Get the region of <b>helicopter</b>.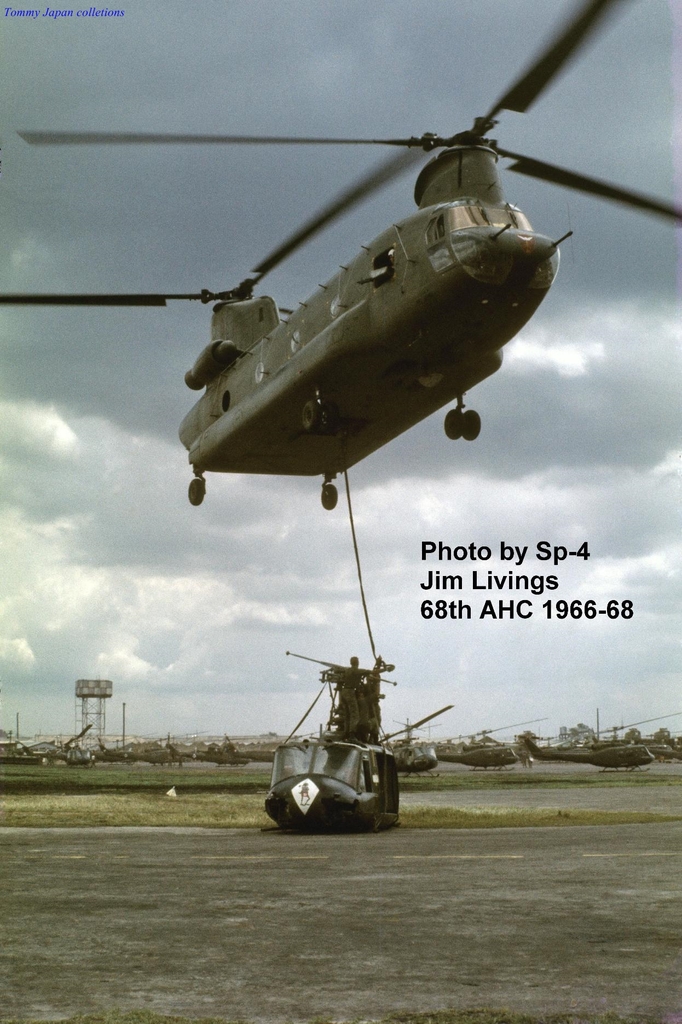
locate(0, 0, 681, 505).
